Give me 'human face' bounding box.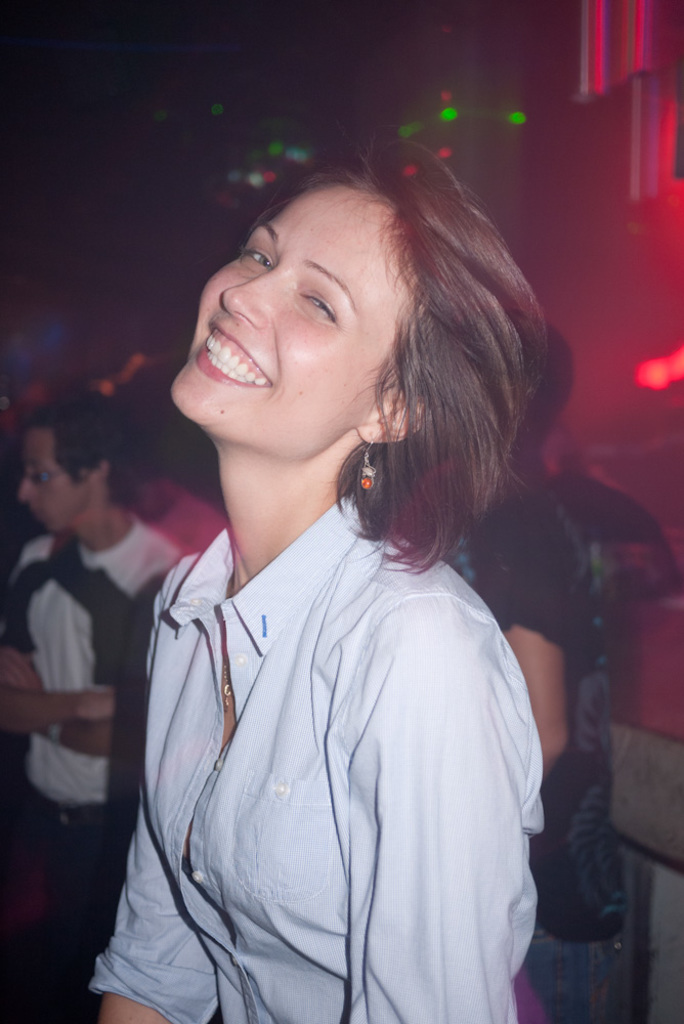
rect(17, 424, 93, 529).
